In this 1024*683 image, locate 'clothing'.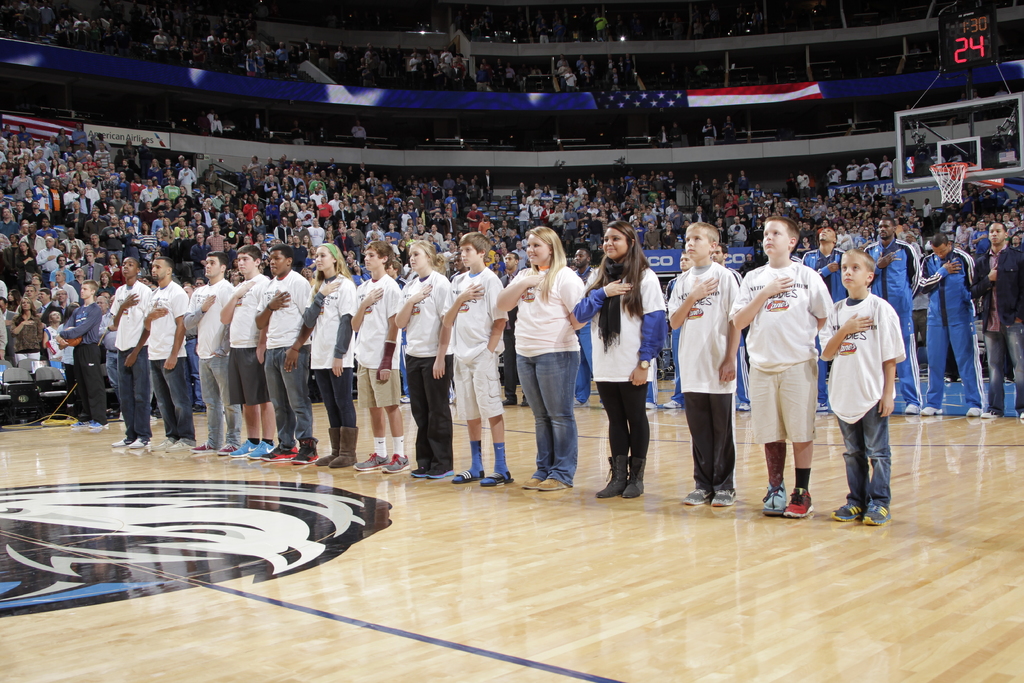
Bounding box: (x1=861, y1=159, x2=873, y2=181).
